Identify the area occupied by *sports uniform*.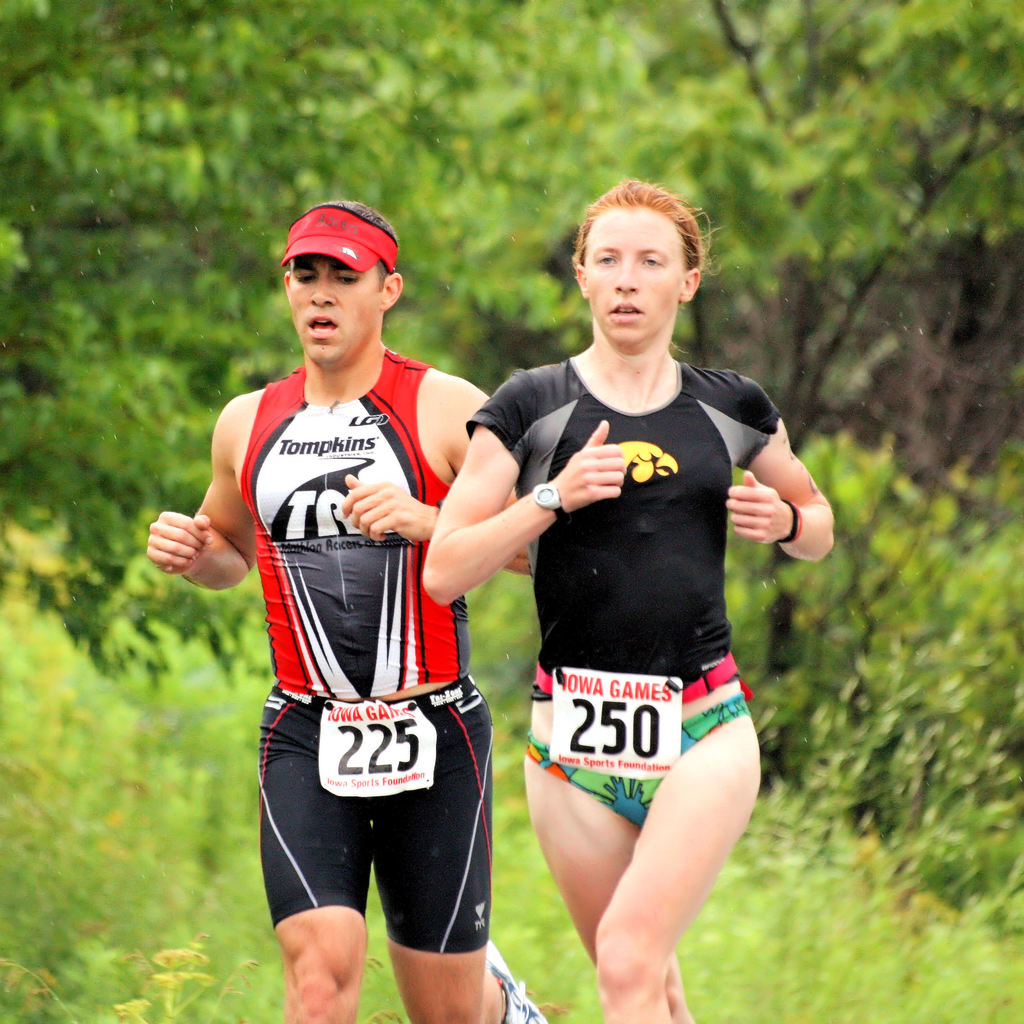
Area: <region>470, 356, 793, 845</region>.
